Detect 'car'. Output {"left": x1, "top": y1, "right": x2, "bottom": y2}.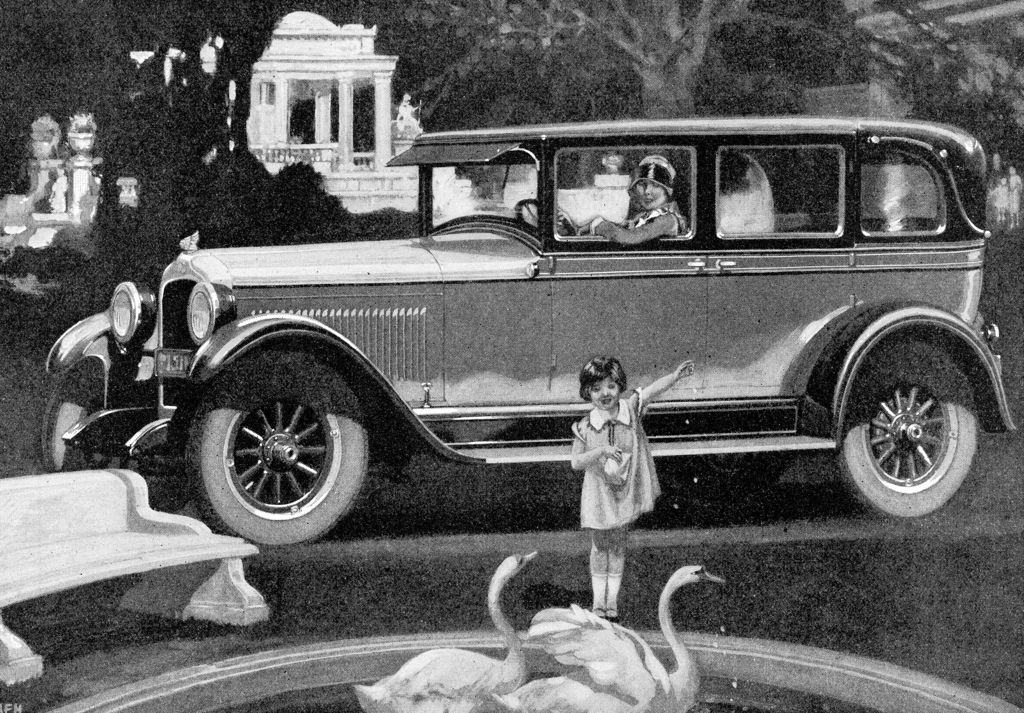
{"left": 189, "top": 106, "right": 1000, "bottom": 537}.
